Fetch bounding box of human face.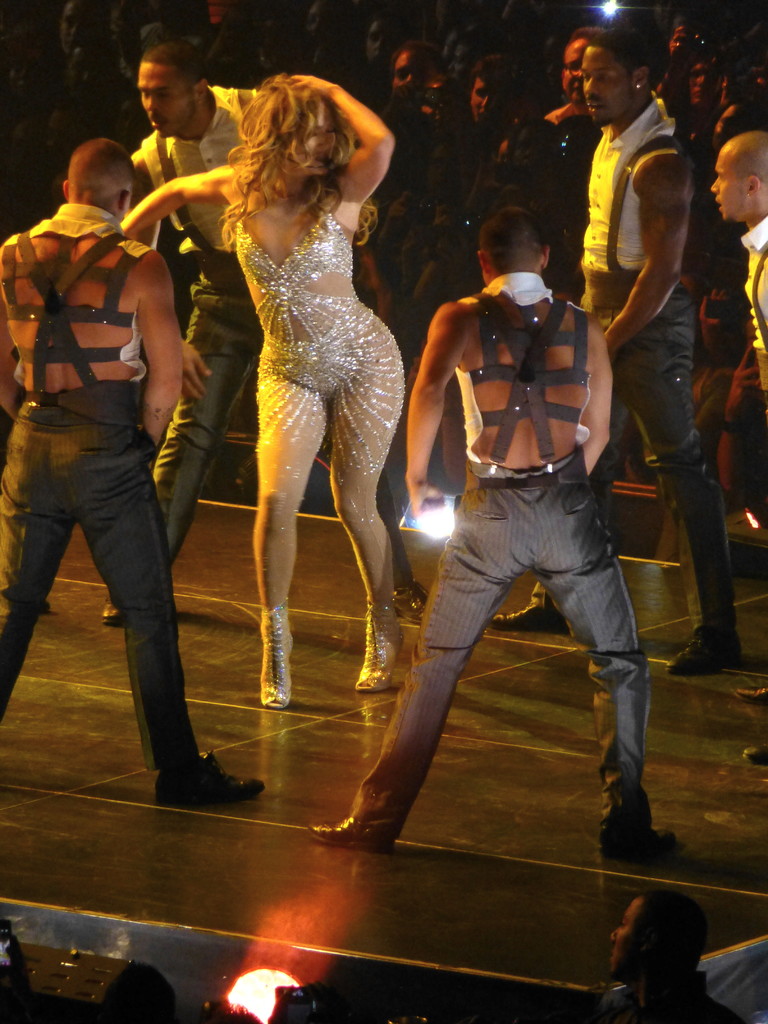
Bbox: bbox=[290, 104, 341, 185].
